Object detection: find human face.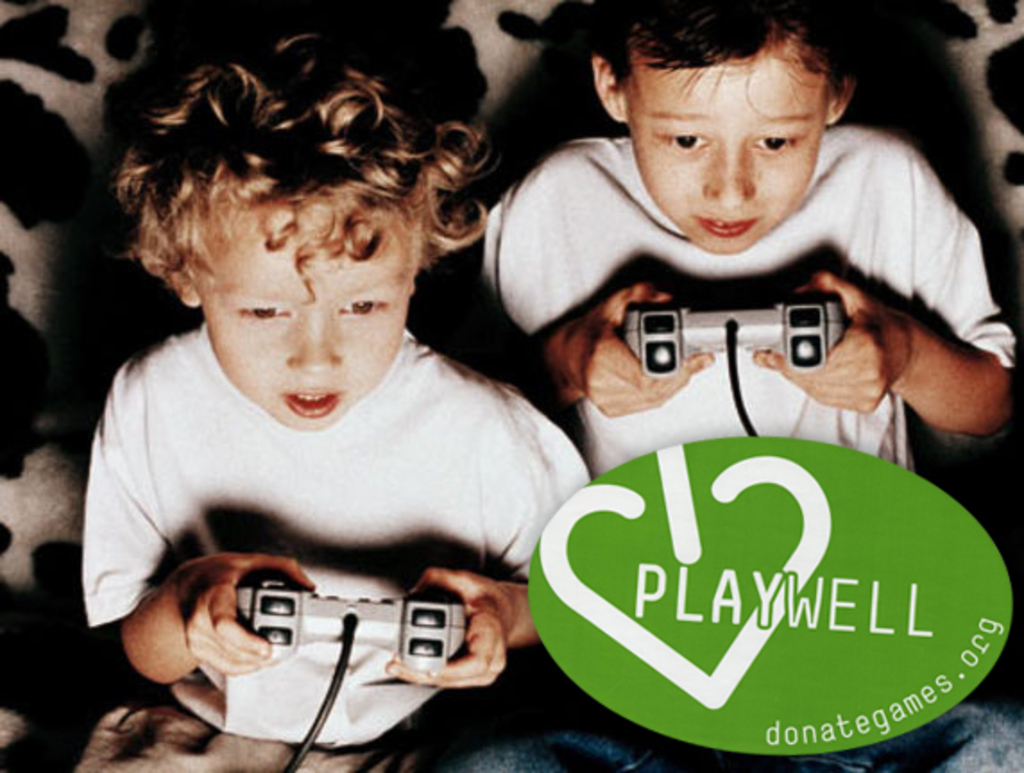
box=[206, 209, 408, 433].
